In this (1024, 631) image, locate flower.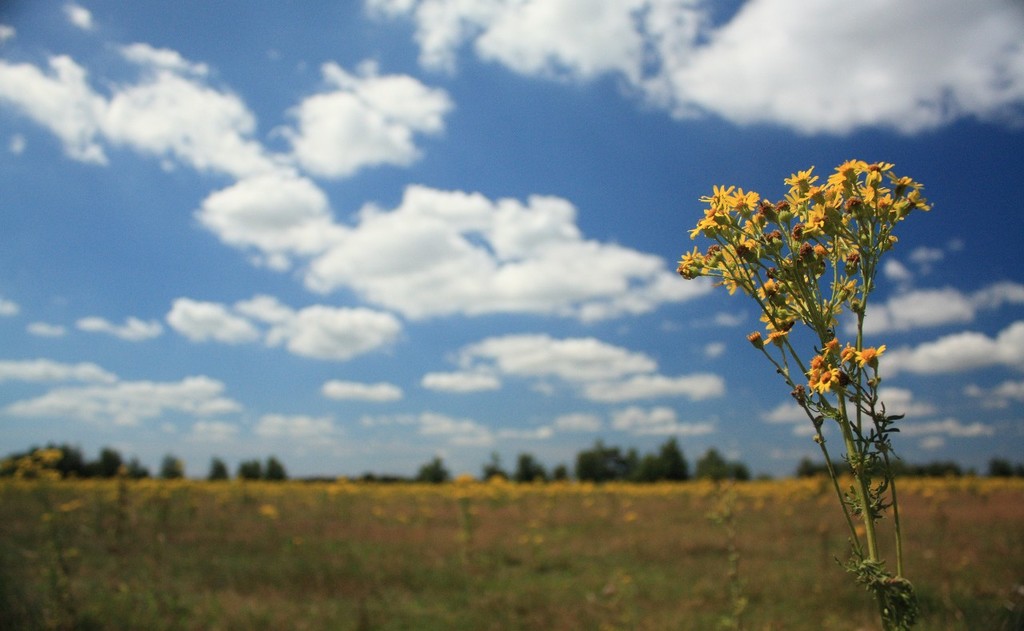
Bounding box: (857,345,882,369).
